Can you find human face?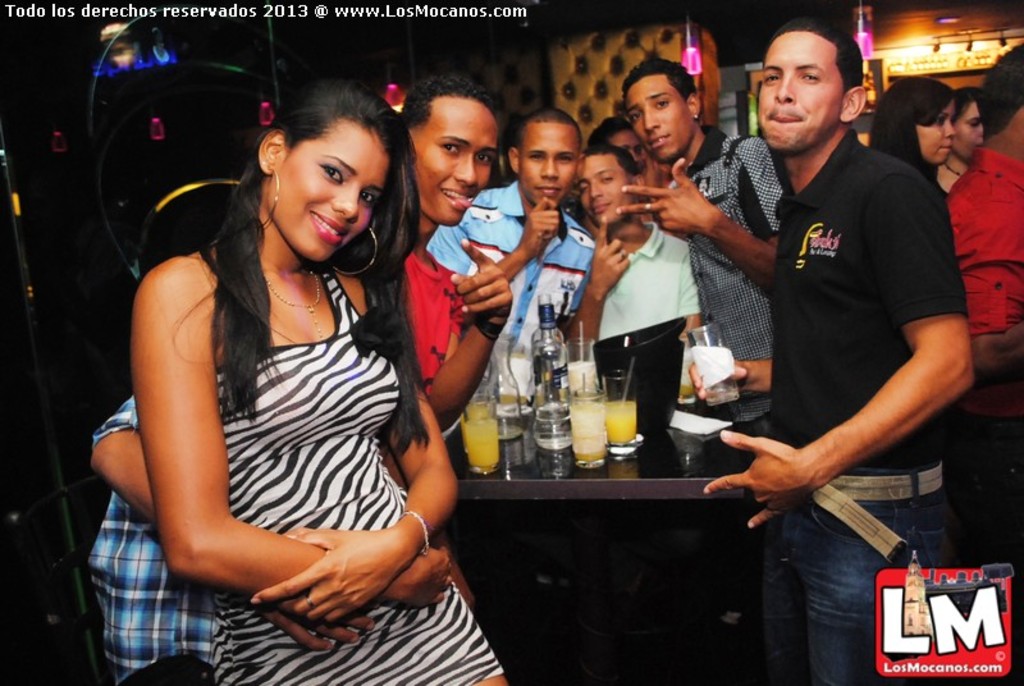
Yes, bounding box: (417, 106, 497, 227).
